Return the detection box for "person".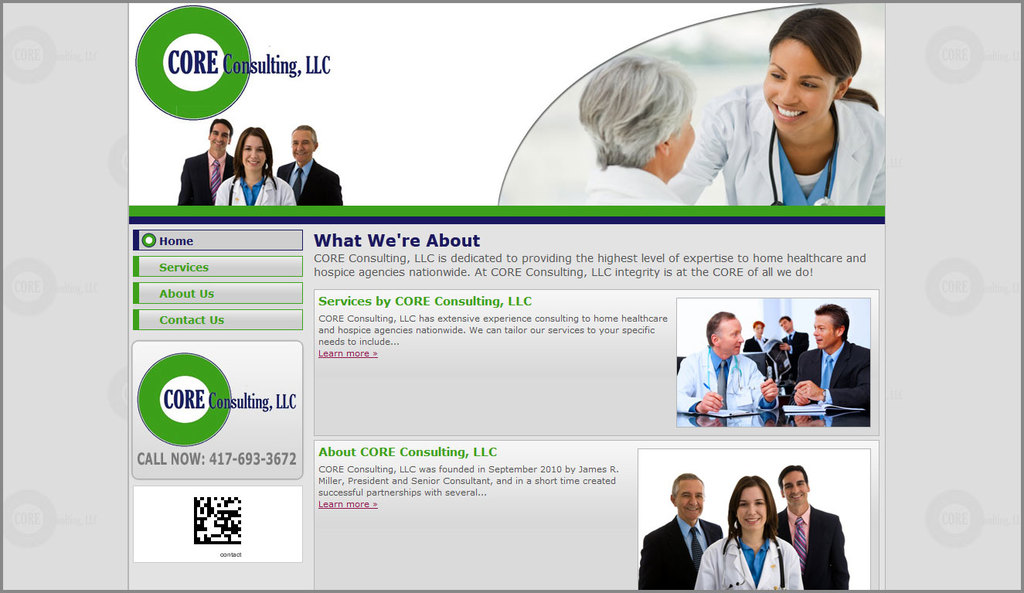
detection(743, 320, 781, 370).
